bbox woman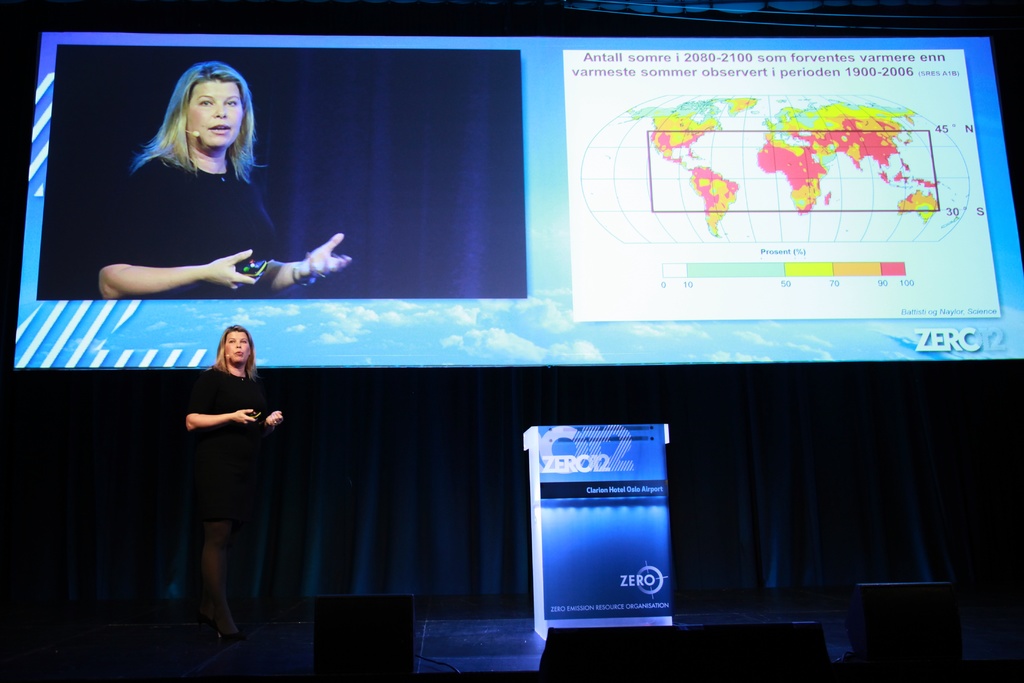
region(177, 326, 289, 635)
